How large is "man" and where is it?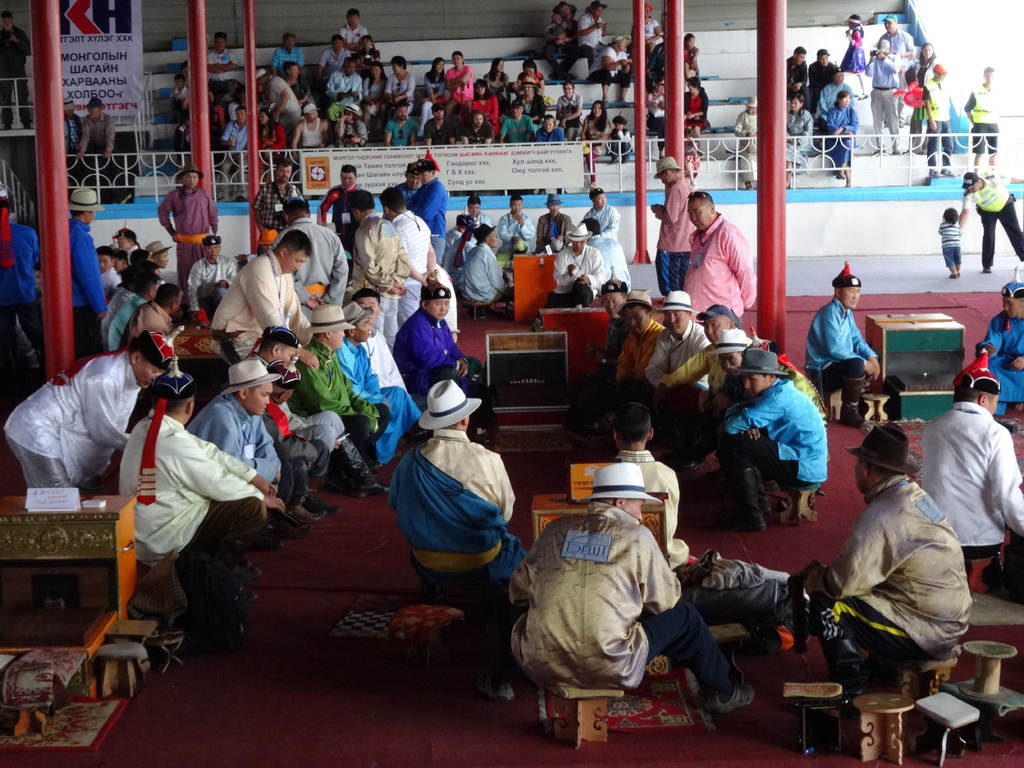
Bounding box: pyautogui.locateOnScreen(918, 64, 962, 184).
